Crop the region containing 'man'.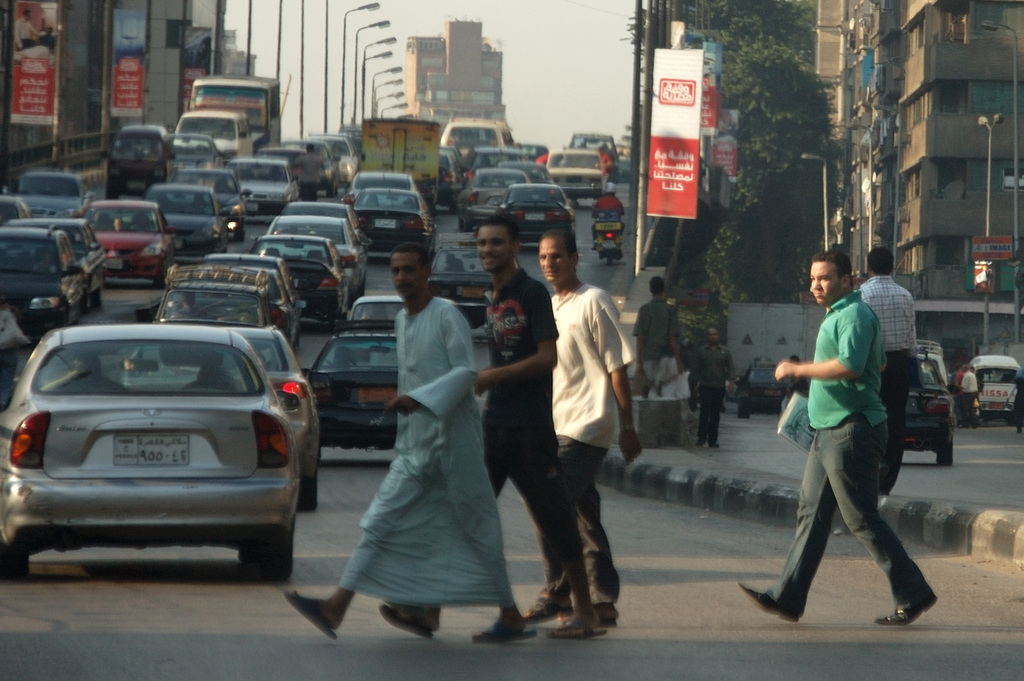
Crop region: {"x1": 685, "y1": 296, "x2": 722, "y2": 457}.
